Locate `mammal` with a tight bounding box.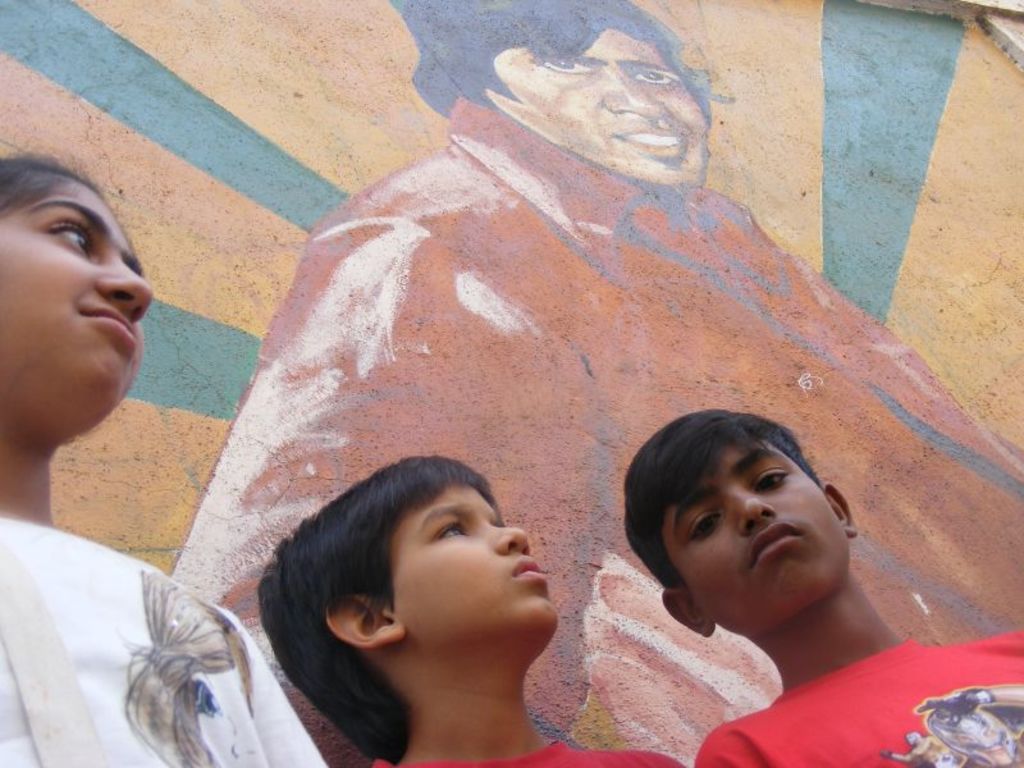
(left=627, top=411, right=1023, bottom=767).
